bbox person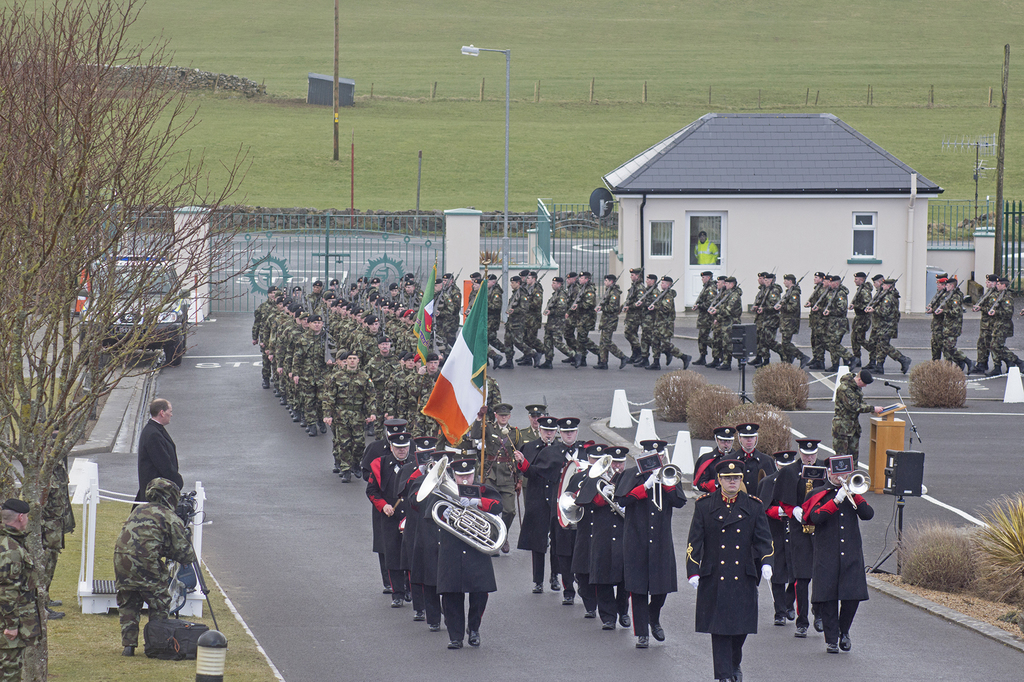
box(526, 412, 678, 652)
